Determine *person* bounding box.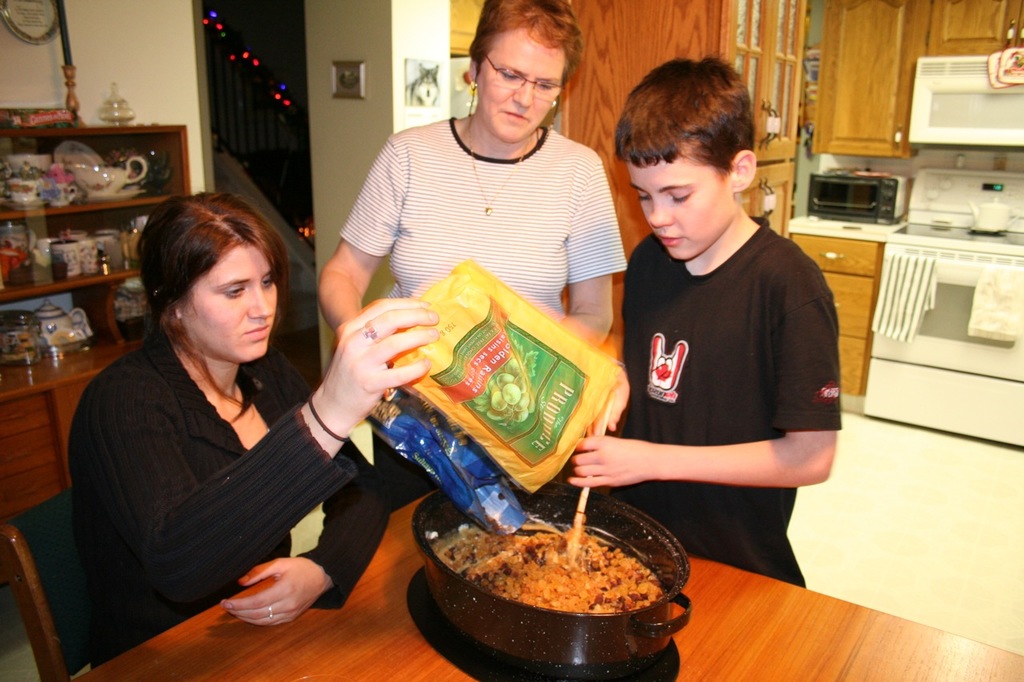
Determined: left=309, top=0, right=632, bottom=520.
